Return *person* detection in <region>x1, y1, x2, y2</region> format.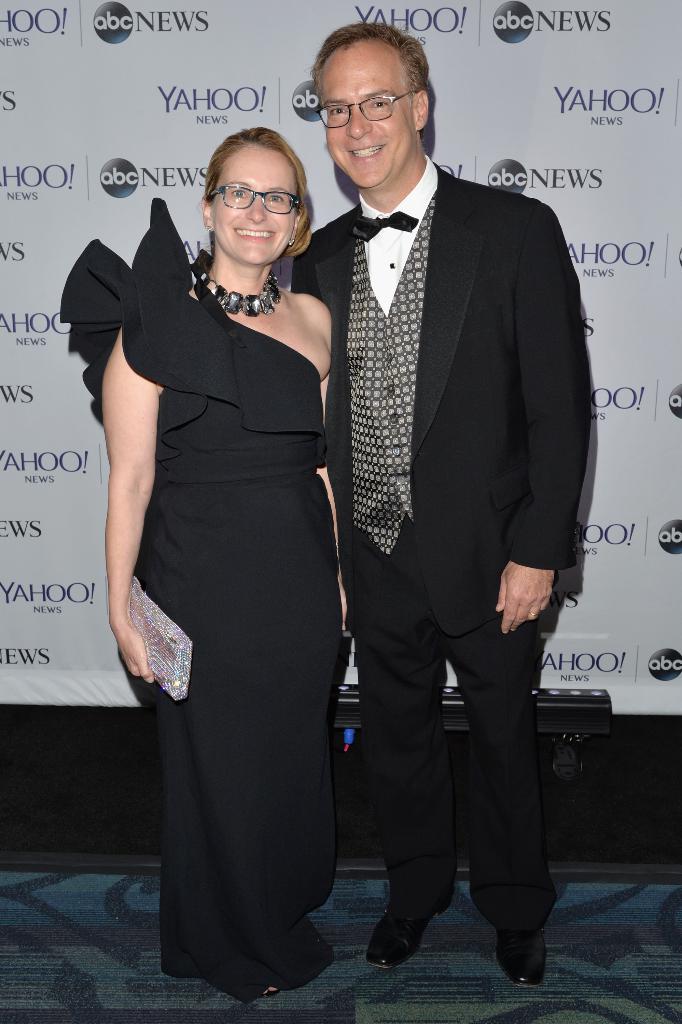
<region>291, 22, 592, 979</region>.
